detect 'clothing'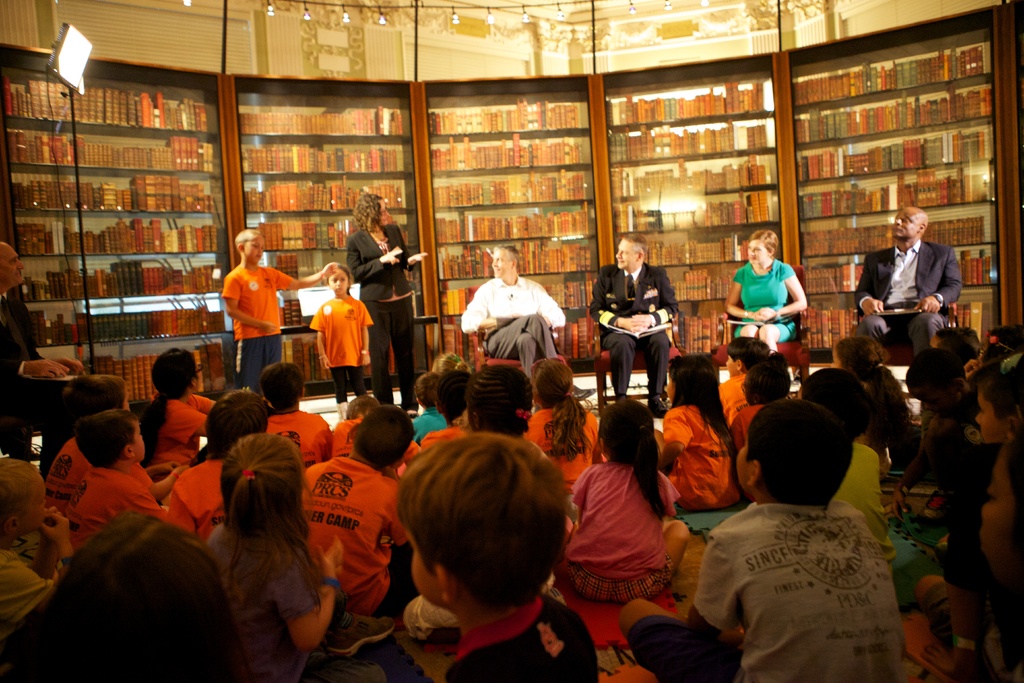
bbox(386, 420, 483, 477)
